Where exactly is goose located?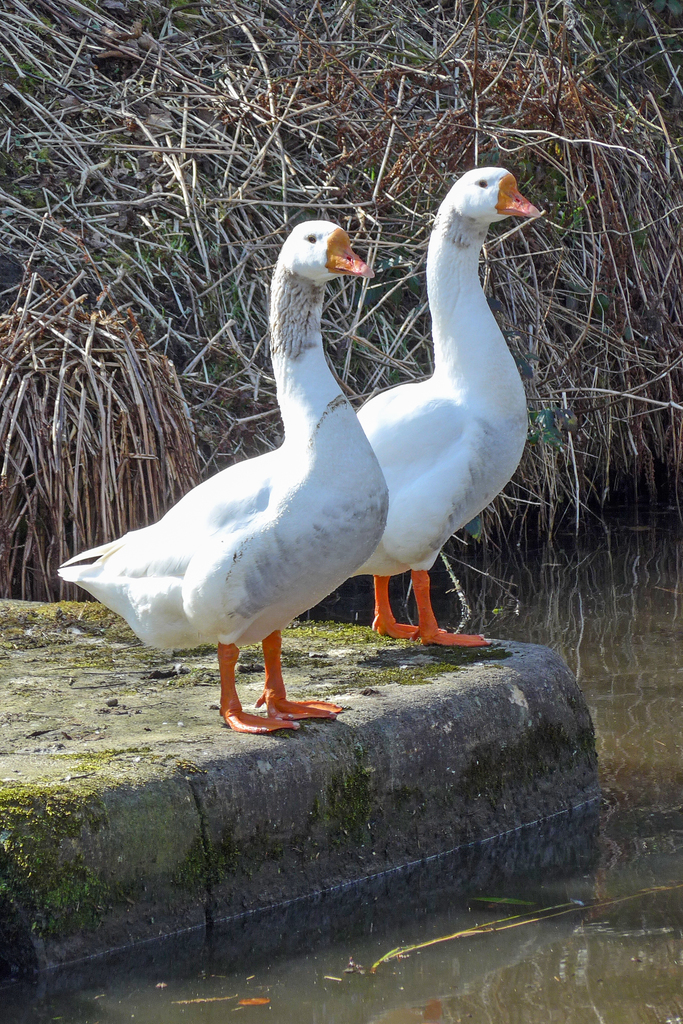
Its bounding box is 350/161/541/648.
